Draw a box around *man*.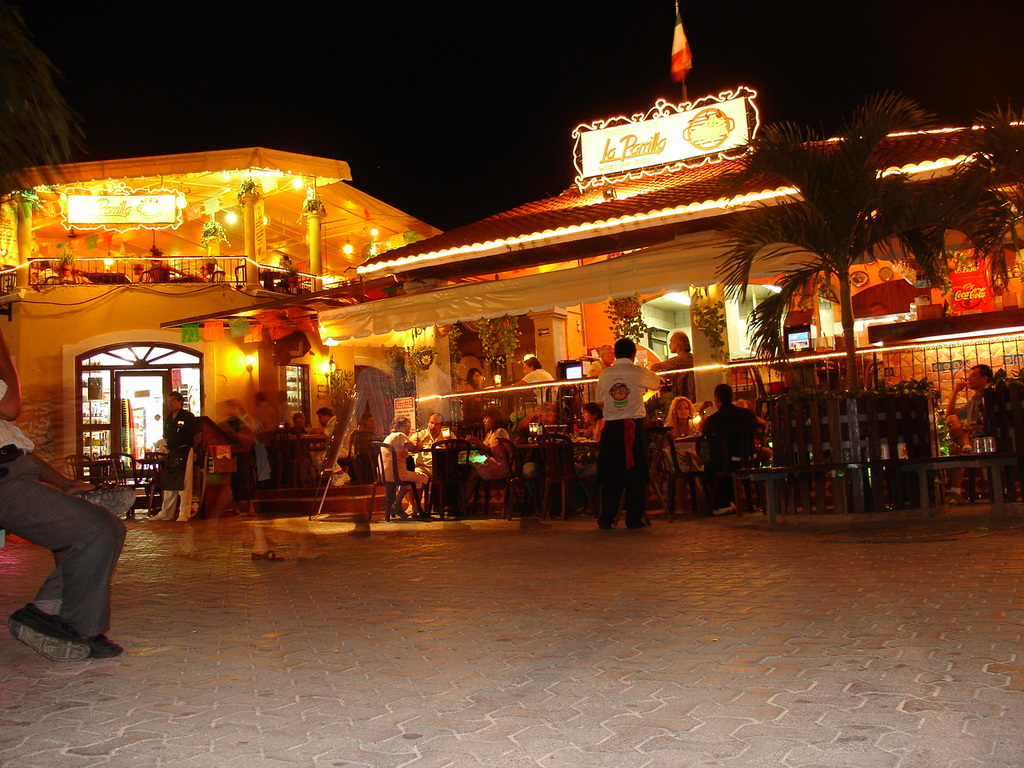
Rect(138, 387, 205, 526).
